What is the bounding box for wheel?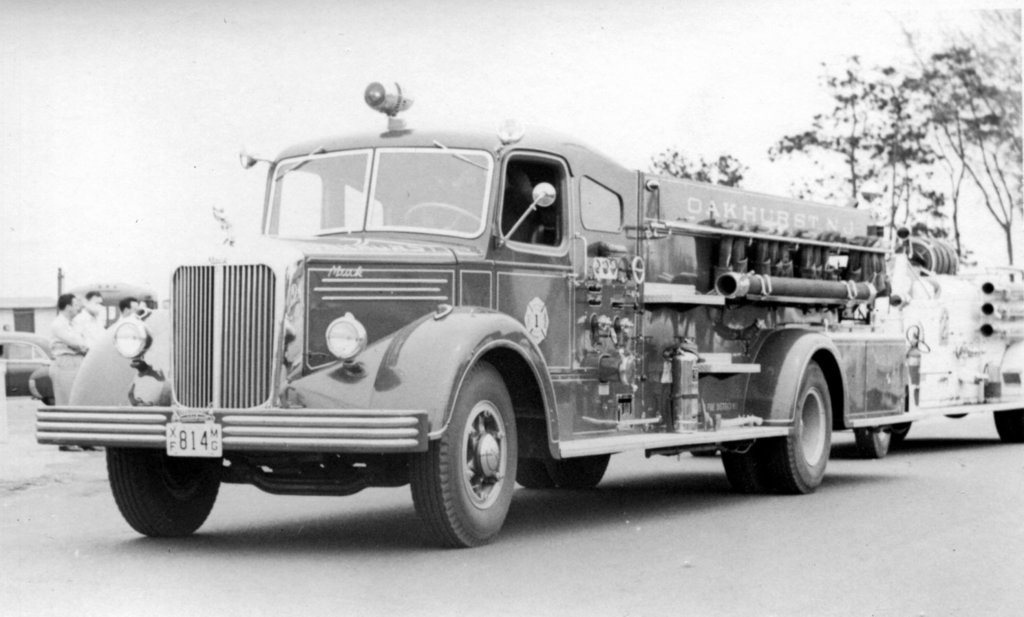
<box>725,362,828,498</box>.
